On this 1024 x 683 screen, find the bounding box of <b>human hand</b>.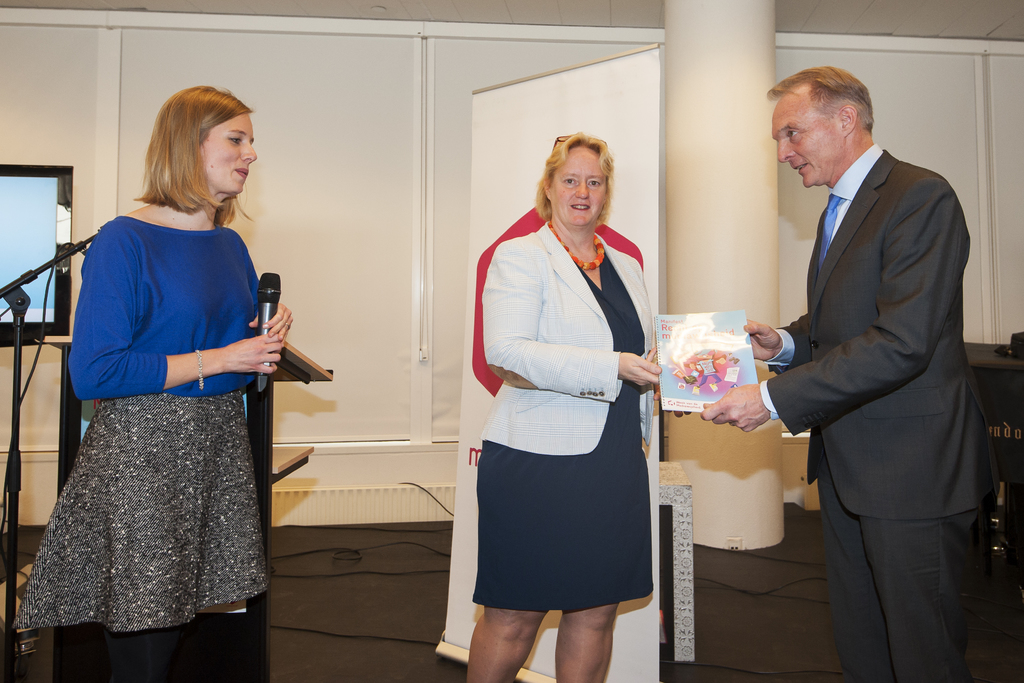
Bounding box: [698,381,774,434].
